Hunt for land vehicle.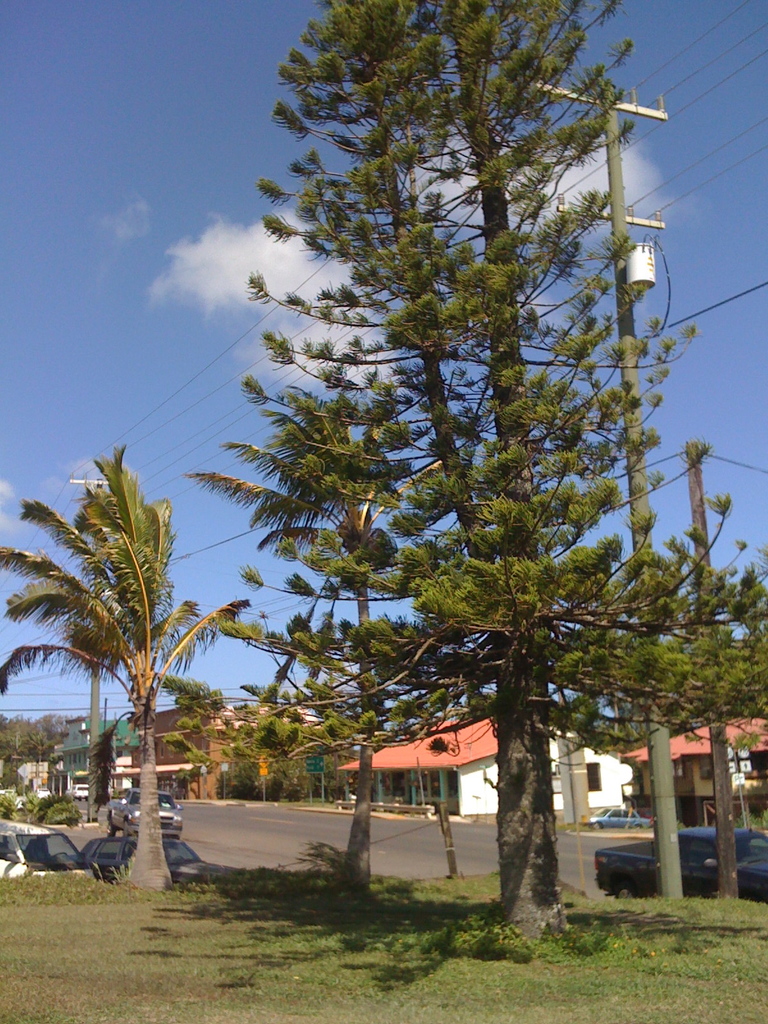
Hunted down at x1=0, y1=814, x2=98, y2=891.
